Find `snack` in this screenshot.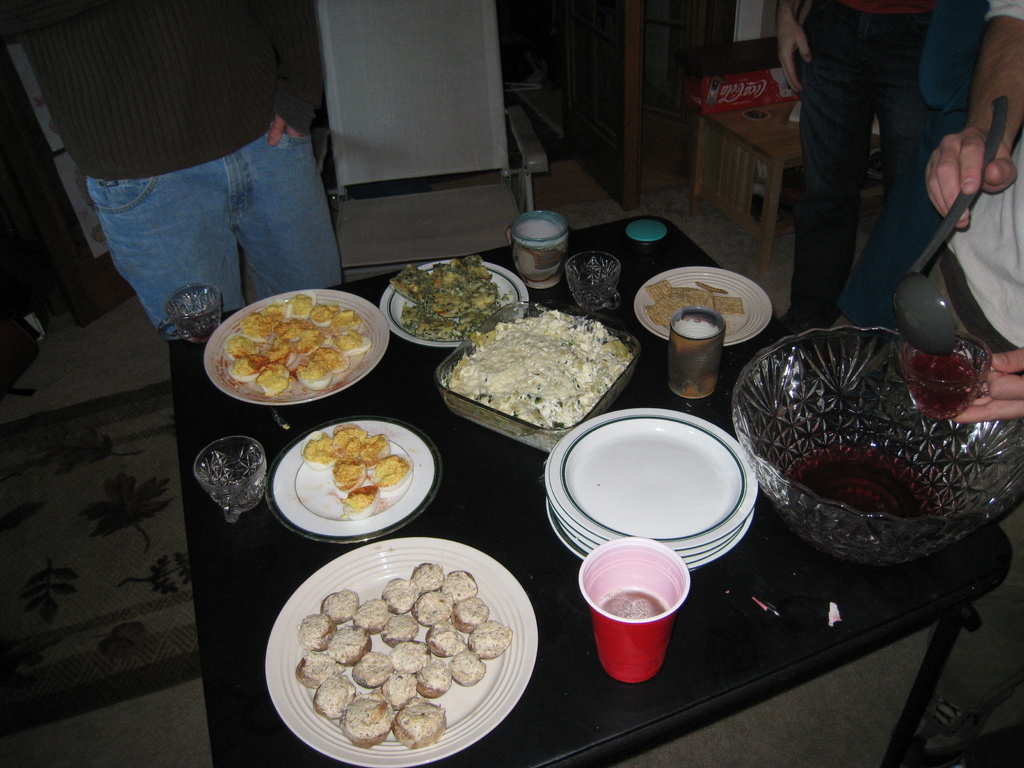
The bounding box for `snack` is (447, 599, 488, 632).
